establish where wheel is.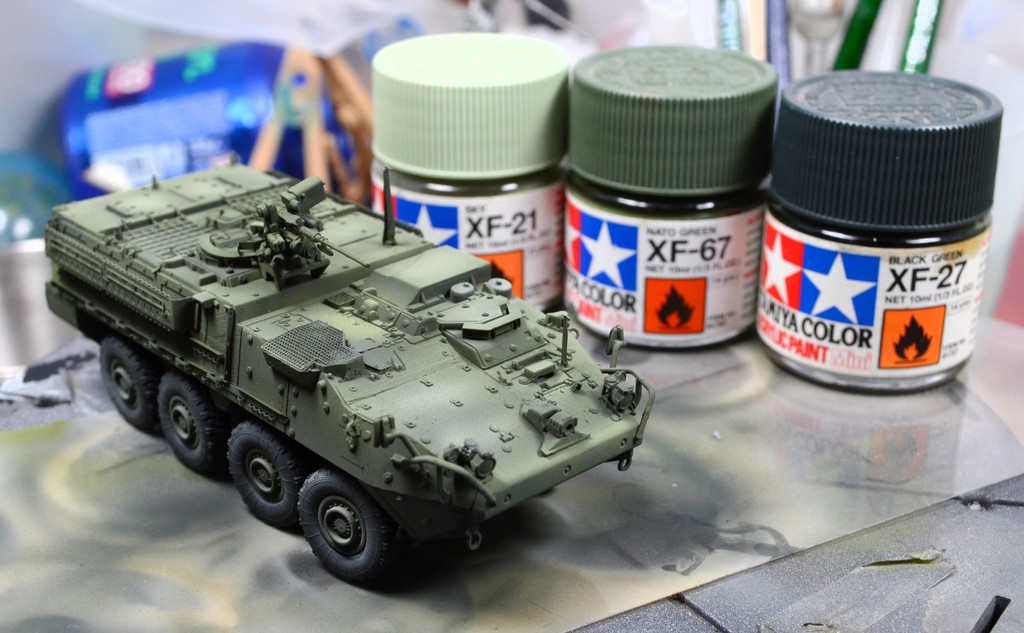
Established at rect(221, 425, 307, 526).
